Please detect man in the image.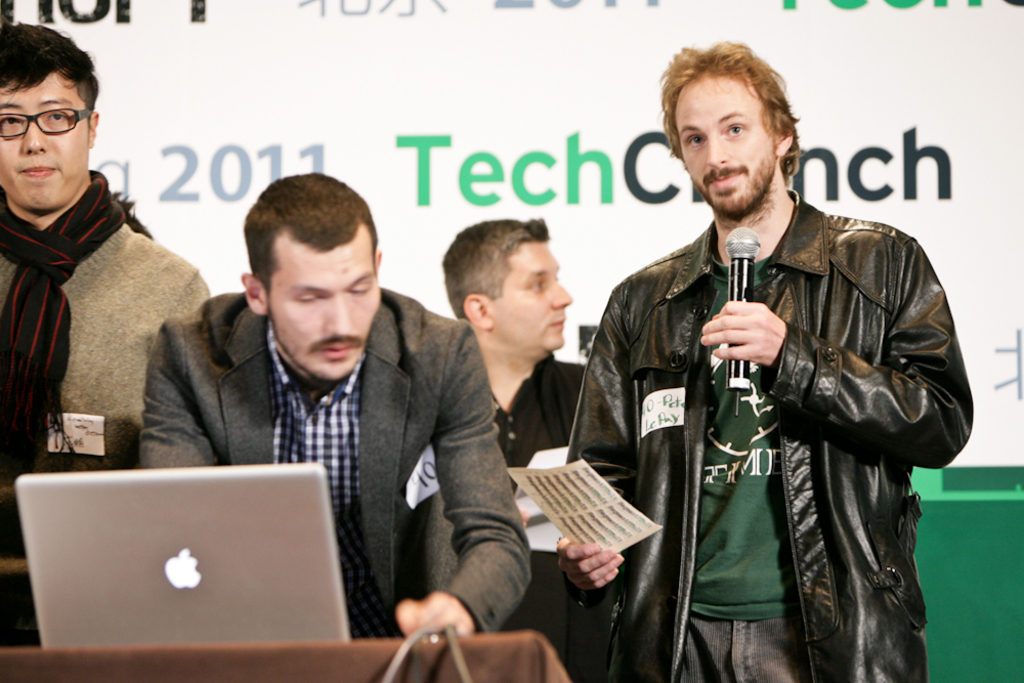
436,212,583,661.
